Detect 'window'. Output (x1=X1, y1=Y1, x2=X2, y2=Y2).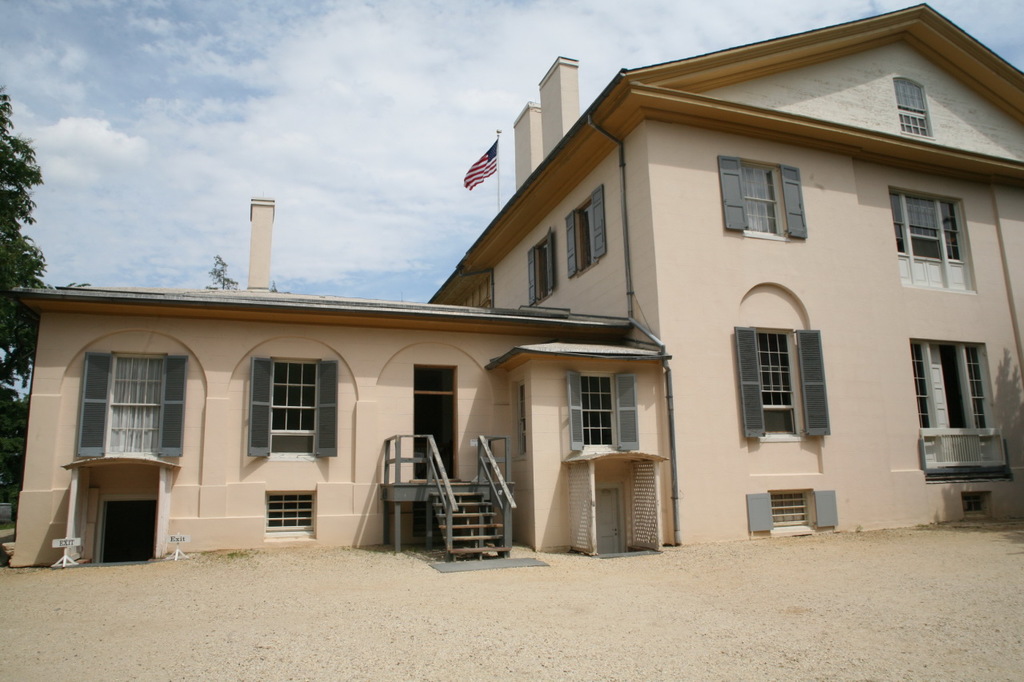
(x1=718, y1=154, x2=810, y2=236).
